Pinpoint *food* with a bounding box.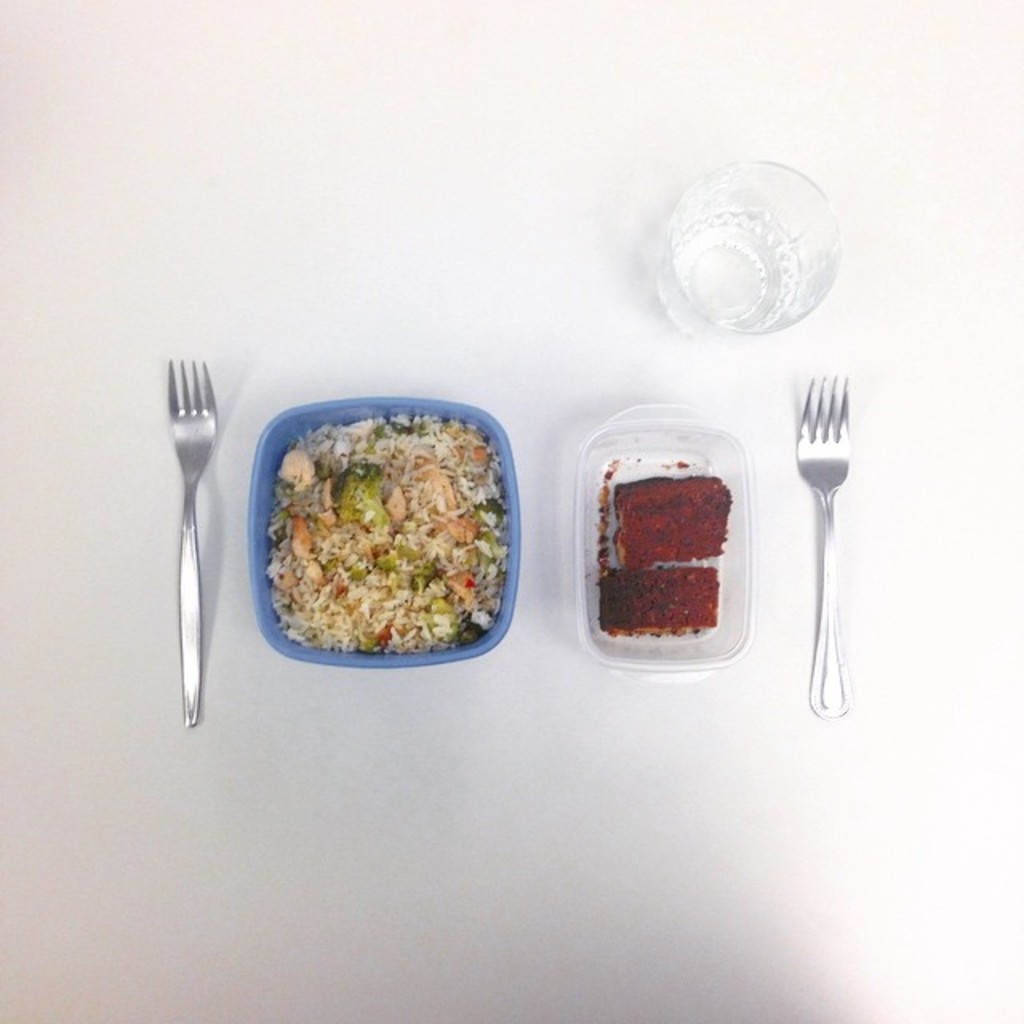
BBox(269, 418, 514, 653).
